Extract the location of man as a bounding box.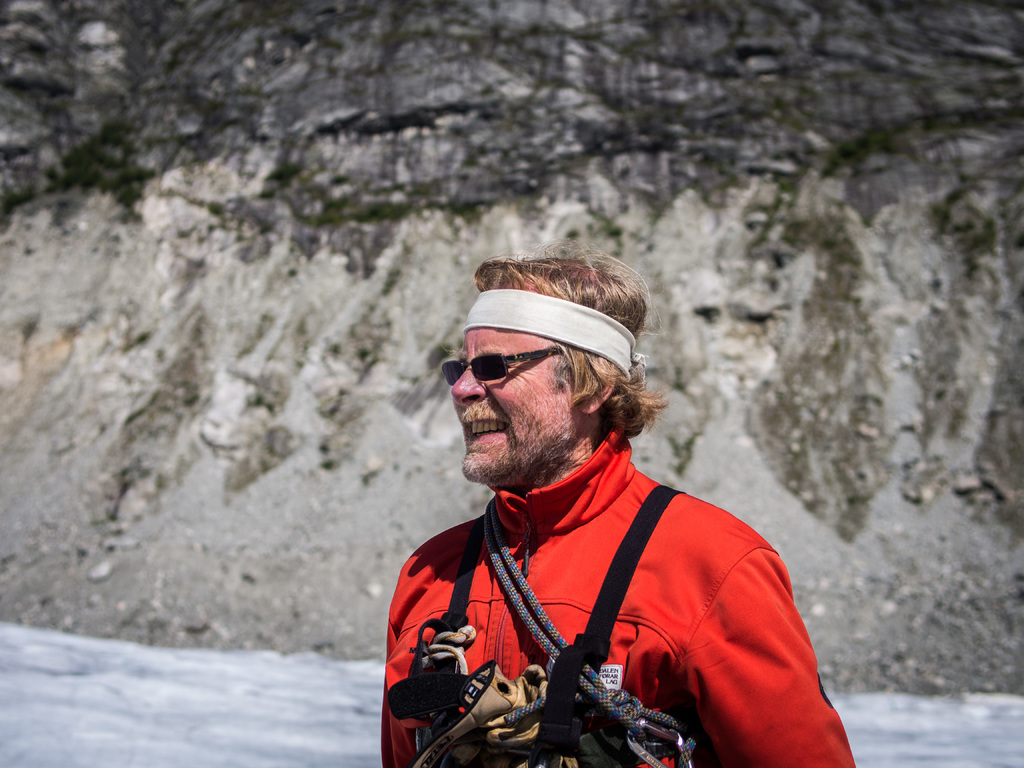
l=380, t=244, r=857, b=767.
